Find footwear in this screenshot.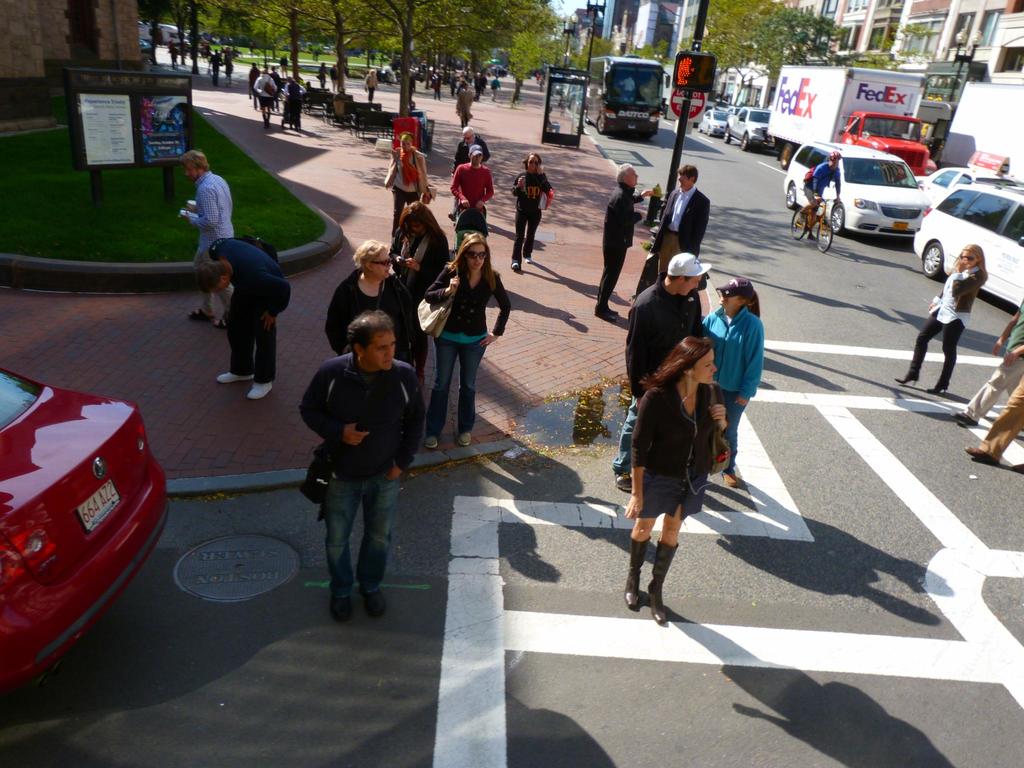
The bounding box for footwear is [364,590,389,617].
